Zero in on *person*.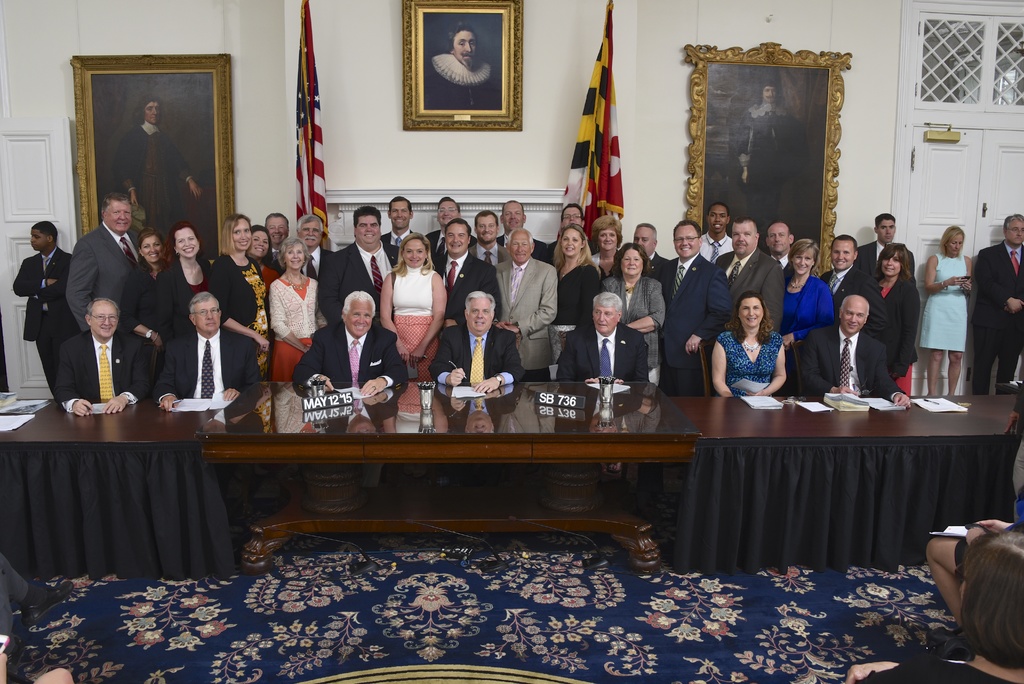
Zeroed in: 842:526:1023:683.
